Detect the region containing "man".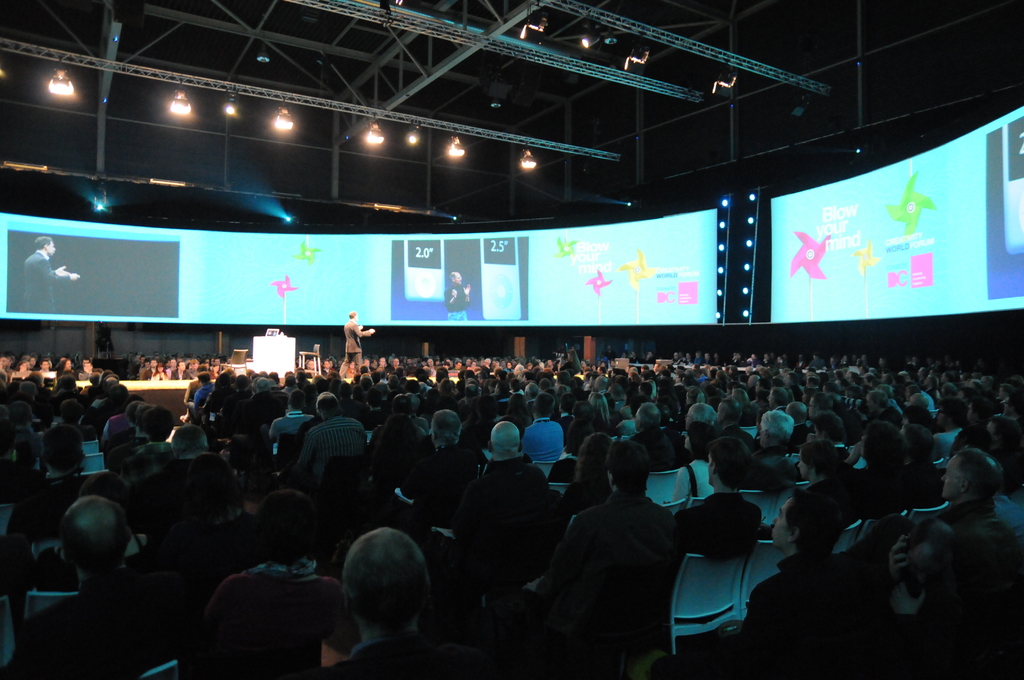
left=630, top=400, right=668, bottom=470.
